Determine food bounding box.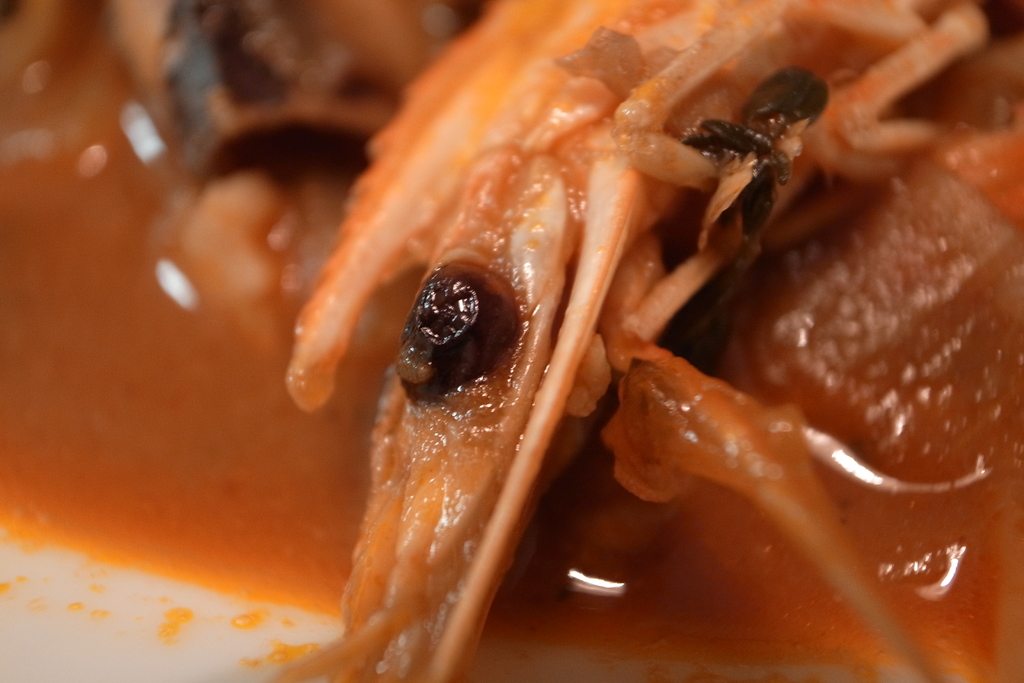
Determined: bbox=[140, 0, 1021, 682].
